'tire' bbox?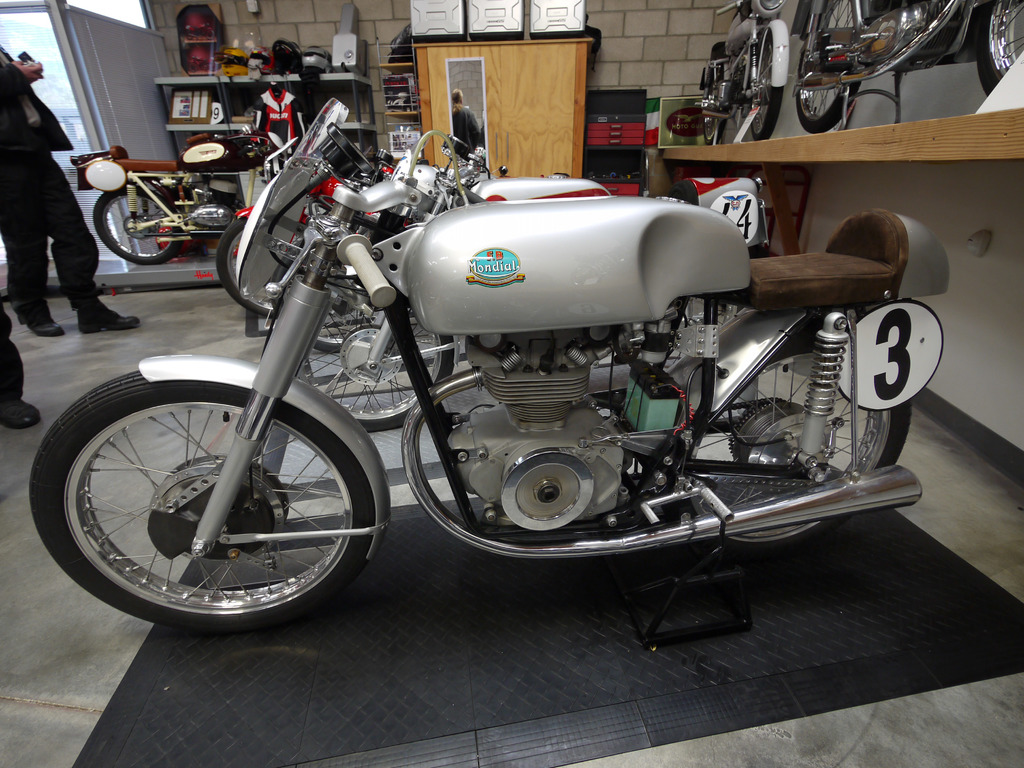
select_region(702, 72, 728, 143)
